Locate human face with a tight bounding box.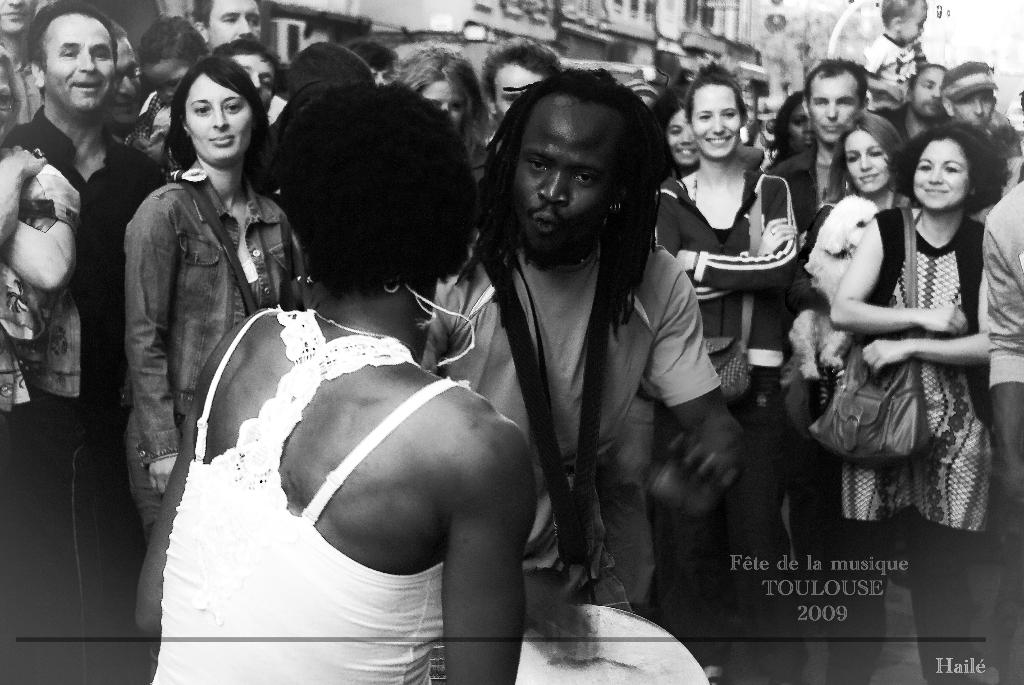
Rect(45, 18, 115, 109).
